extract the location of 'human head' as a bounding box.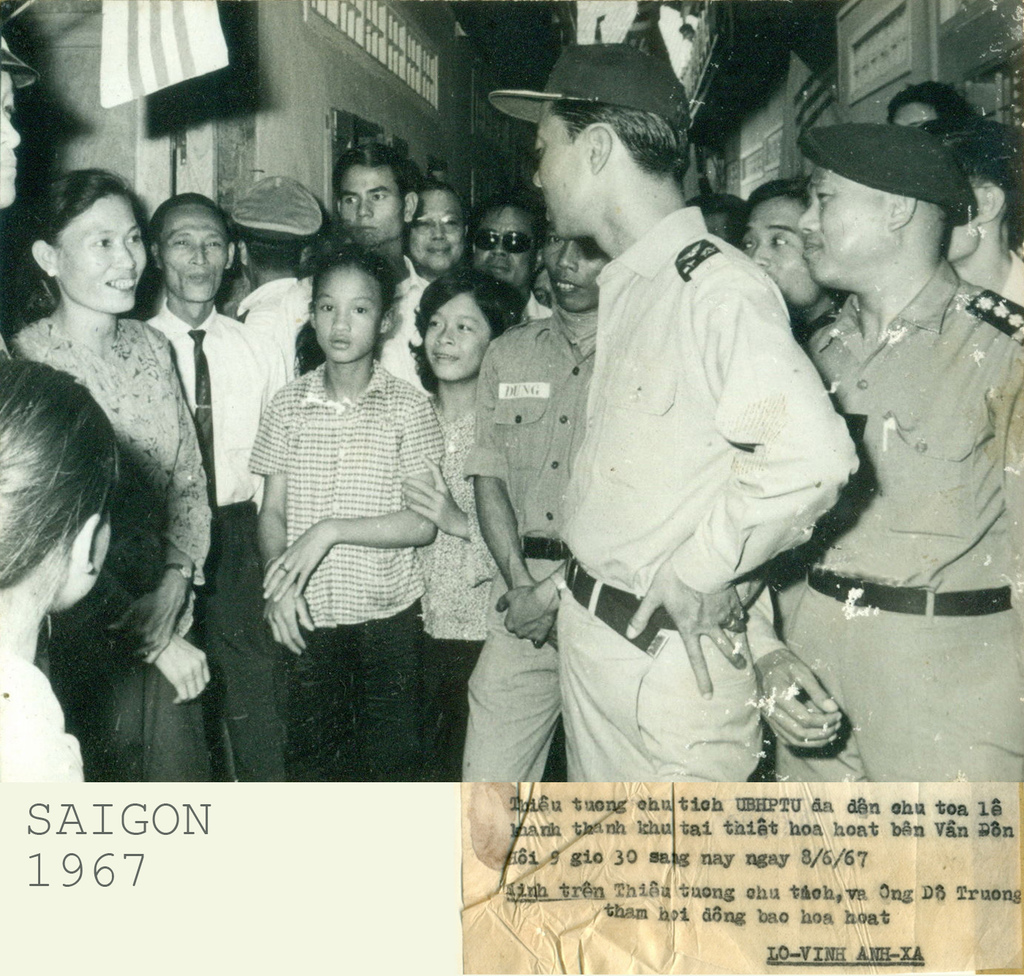
box(472, 197, 542, 290).
